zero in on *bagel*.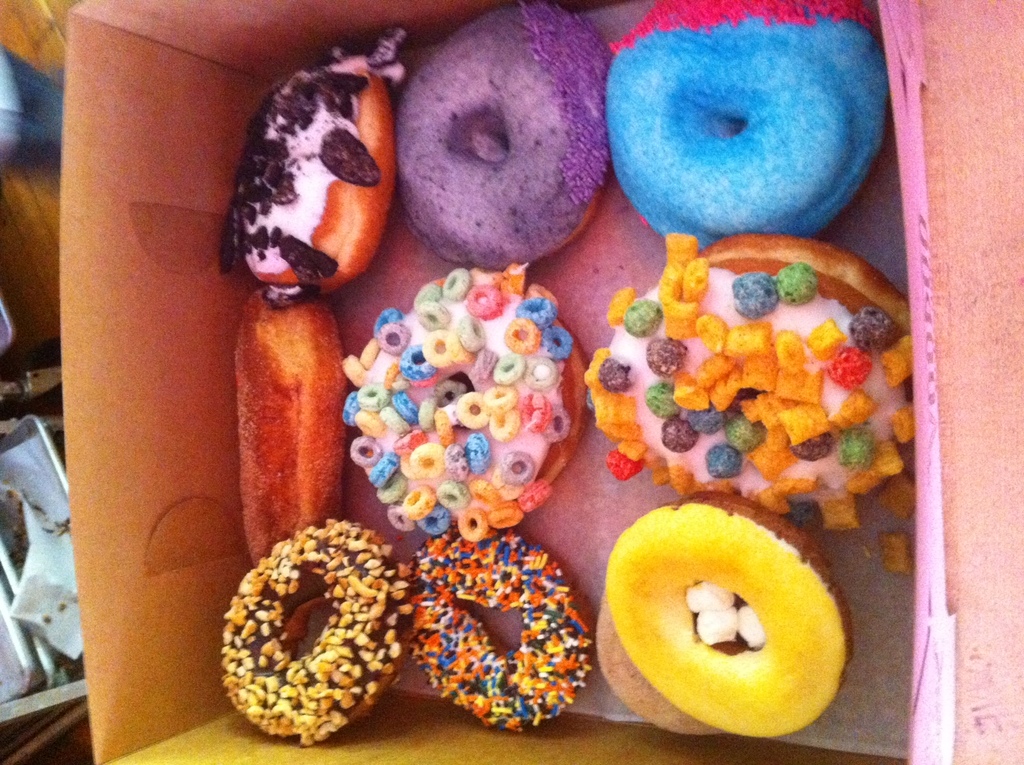
Zeroed in: {"left": 343, "top": 263, "right": 583, "bottom": 546}.
